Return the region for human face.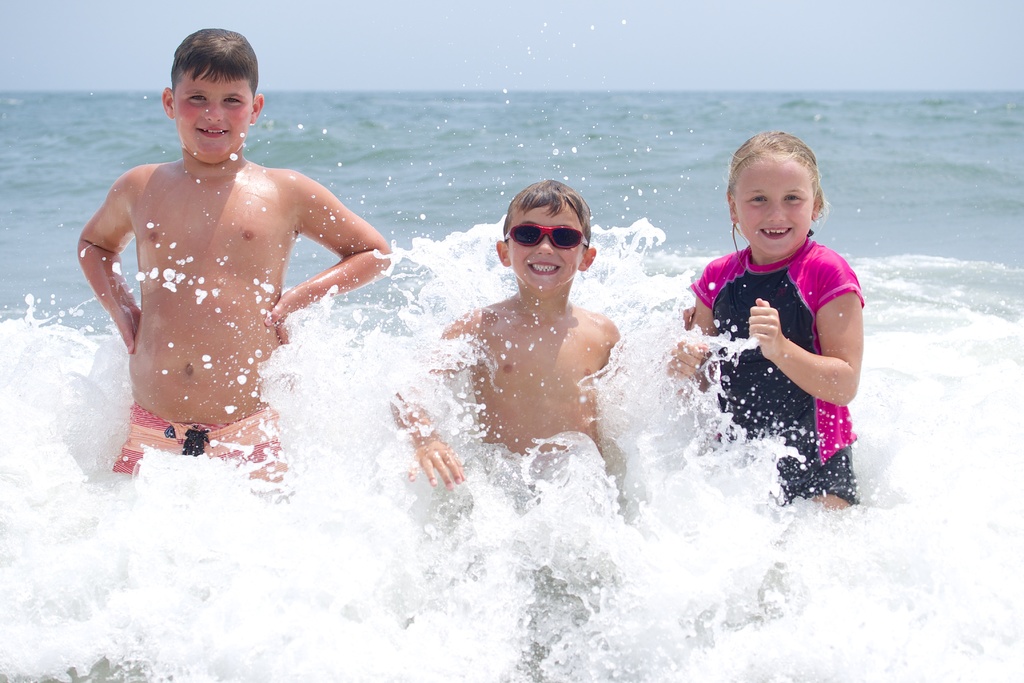
511 202 584 288.
